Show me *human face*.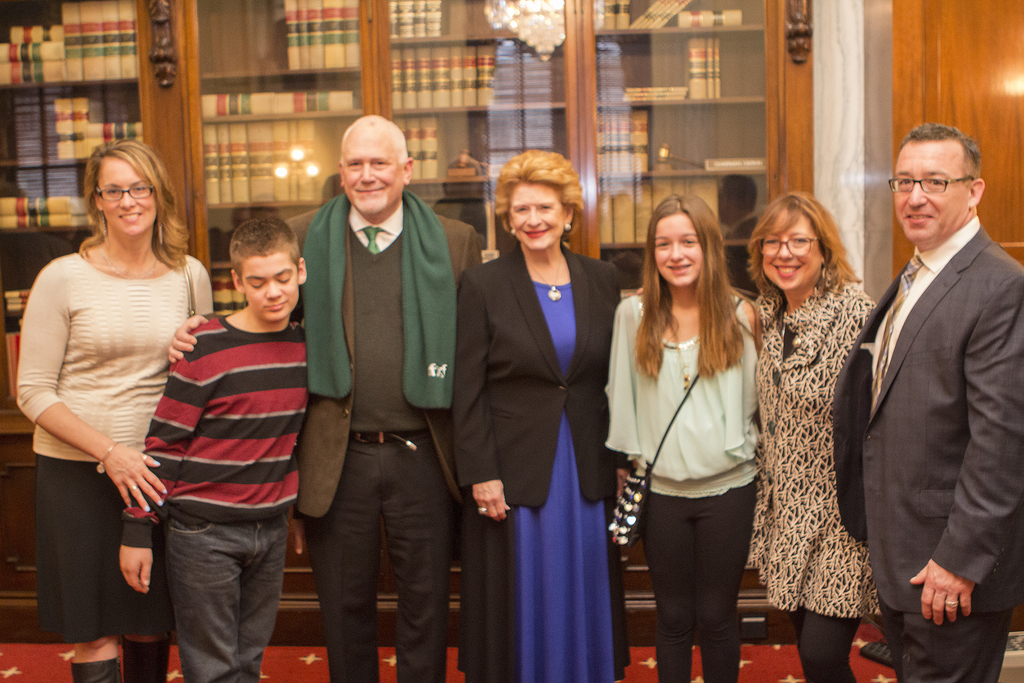
*human face* is here: 98,153,156,236.
